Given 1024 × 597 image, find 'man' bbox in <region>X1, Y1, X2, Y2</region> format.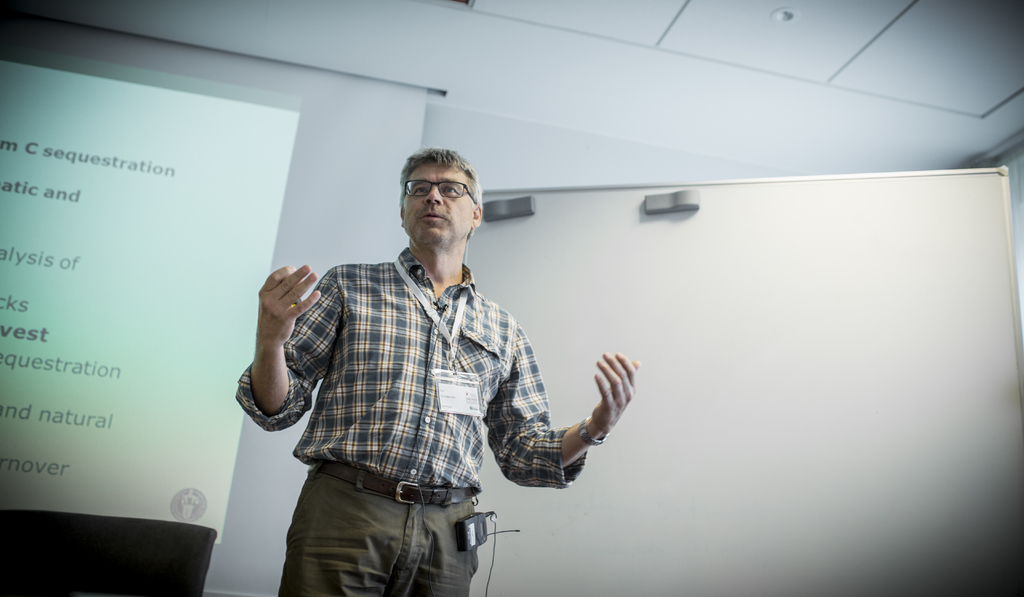
<region>250, 147, 572, 577</region>.
